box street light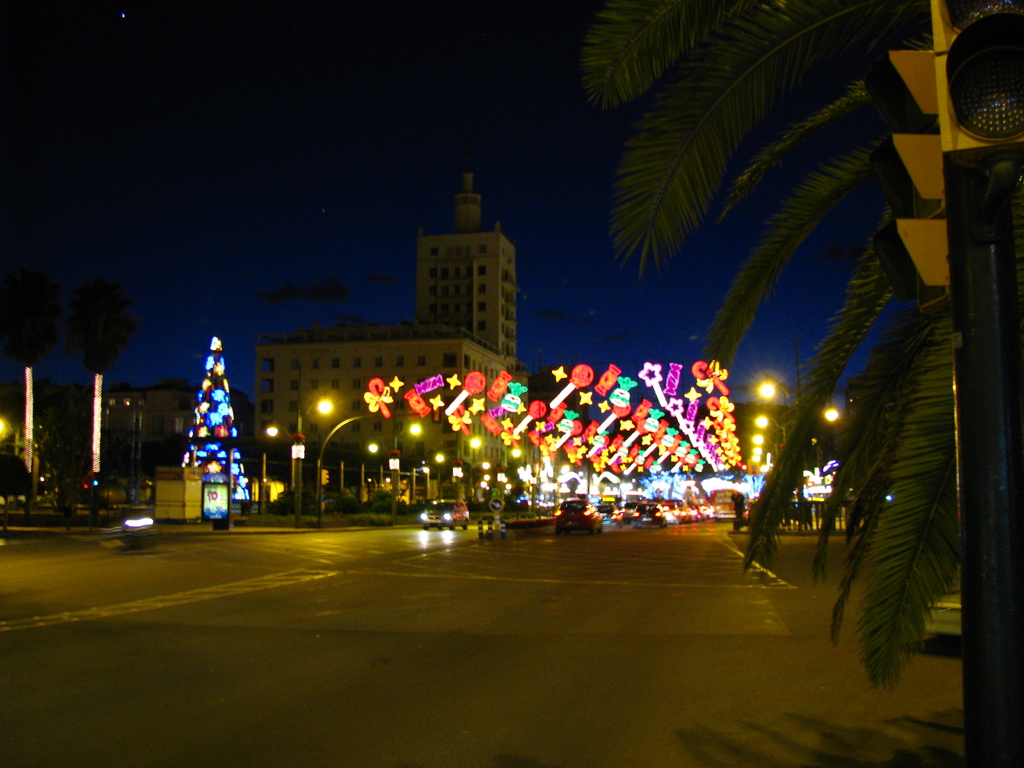
[753,416,790,449]
